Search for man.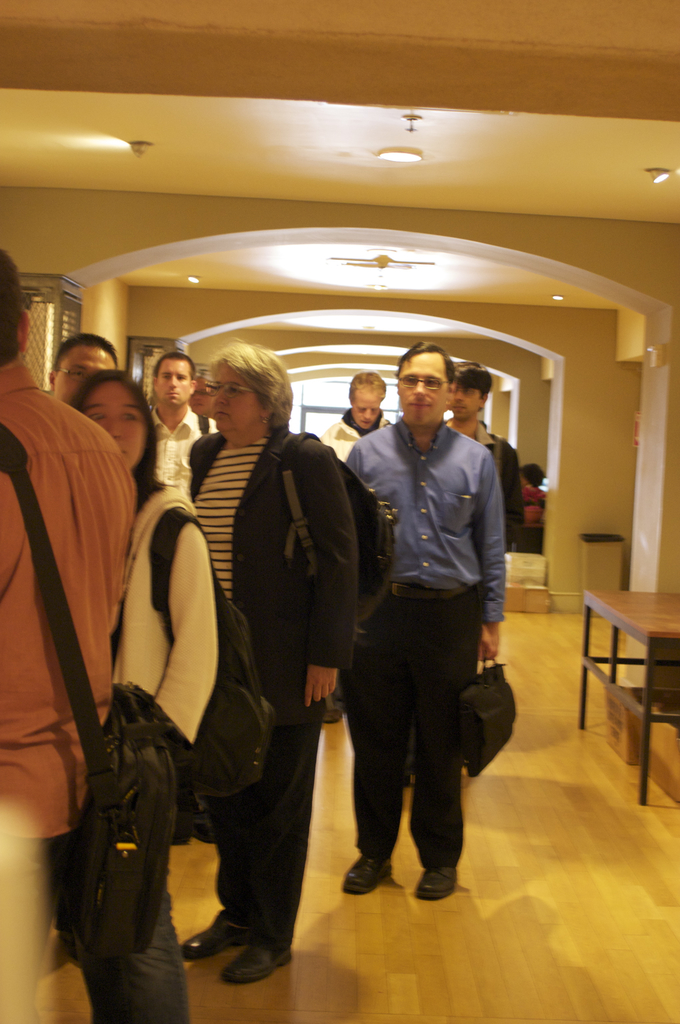
Found at BBox(328, 343, 525, 903).
